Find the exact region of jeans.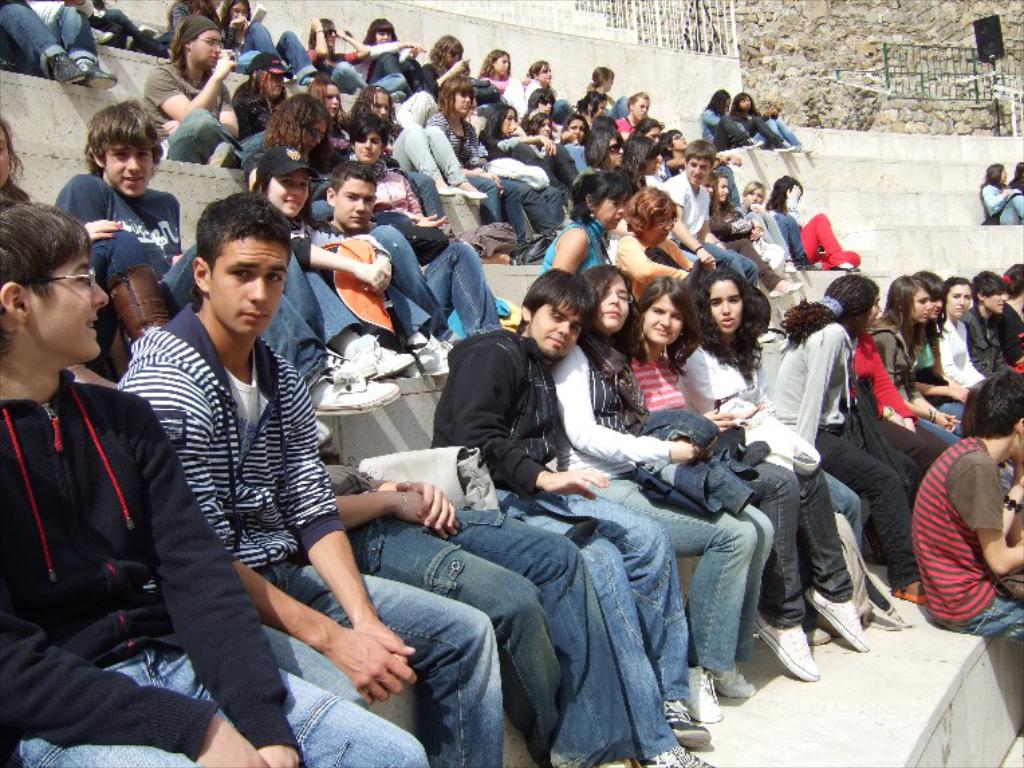
Exact region: 11/638/430/767.
